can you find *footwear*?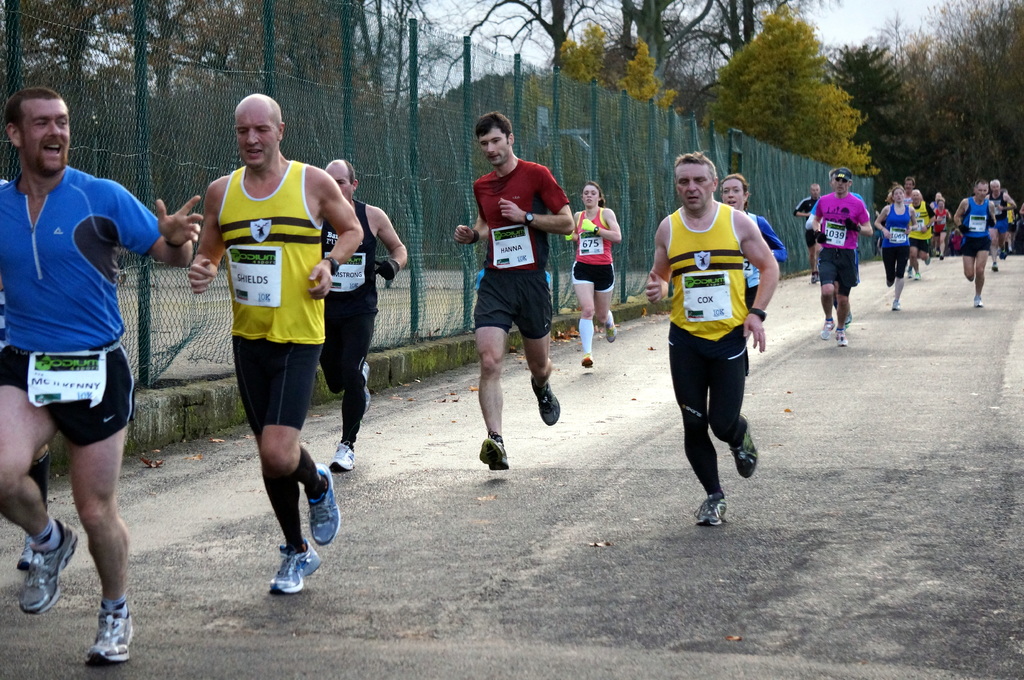
Yes, bounding box: [x1=835, y1=328, x2=842, y2=347].
